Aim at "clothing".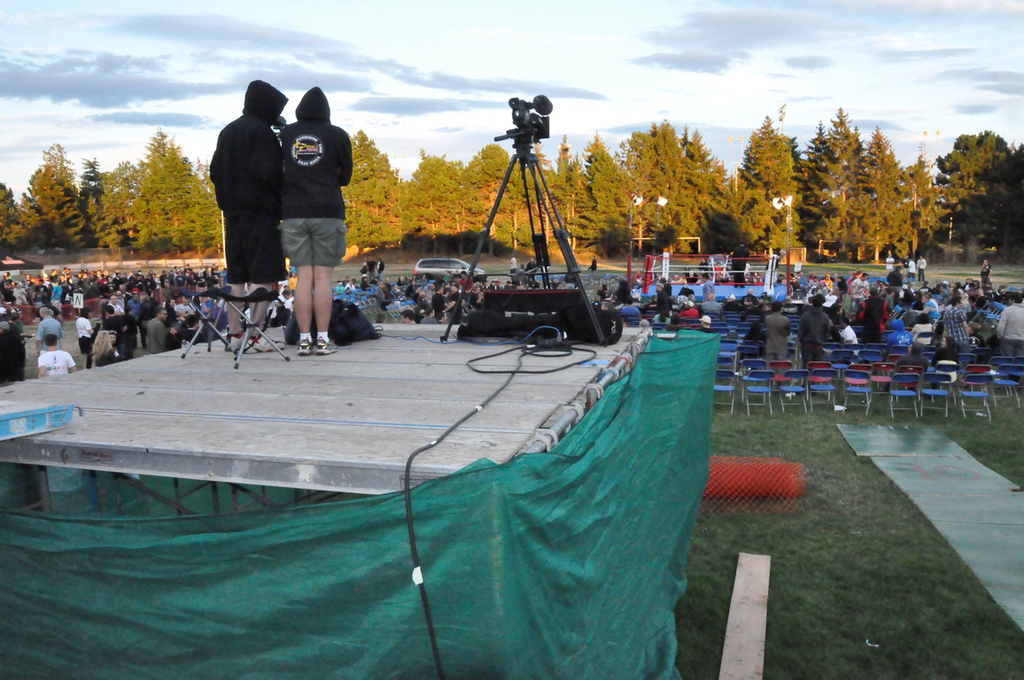
Aimed at crop(449, 290, 467, 321).
